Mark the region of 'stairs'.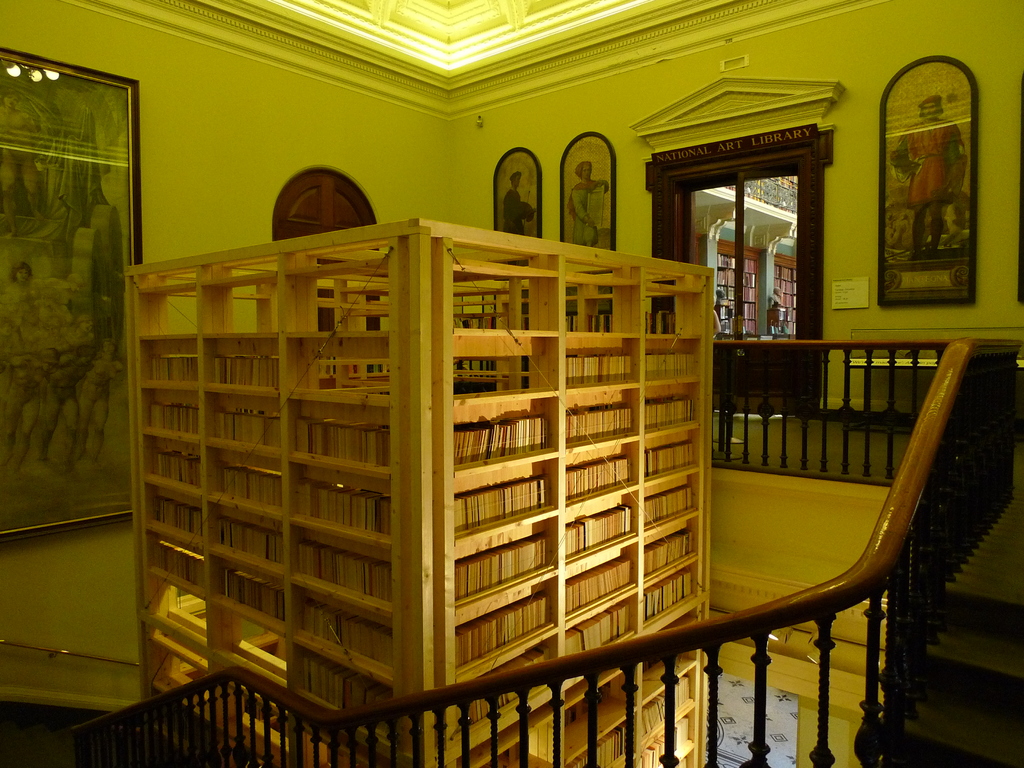
Region: [x1=882, y1=591, x2=1023, y2=767].
